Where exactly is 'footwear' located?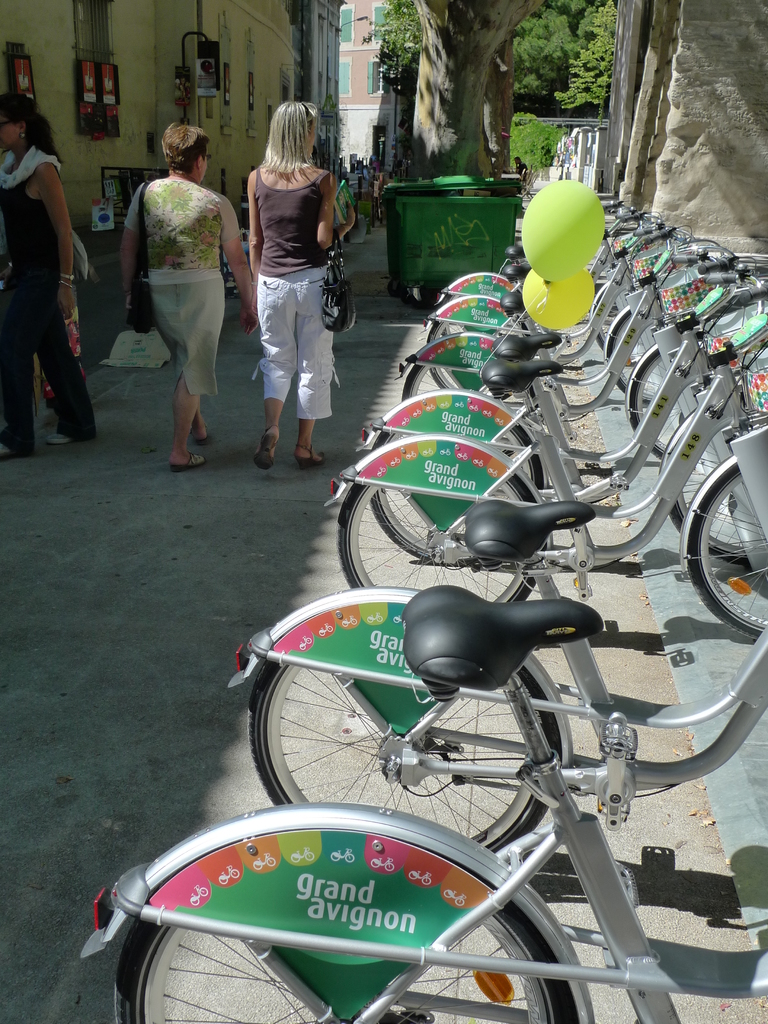
Its bounding box is rect(170, 455, 207, 473).
